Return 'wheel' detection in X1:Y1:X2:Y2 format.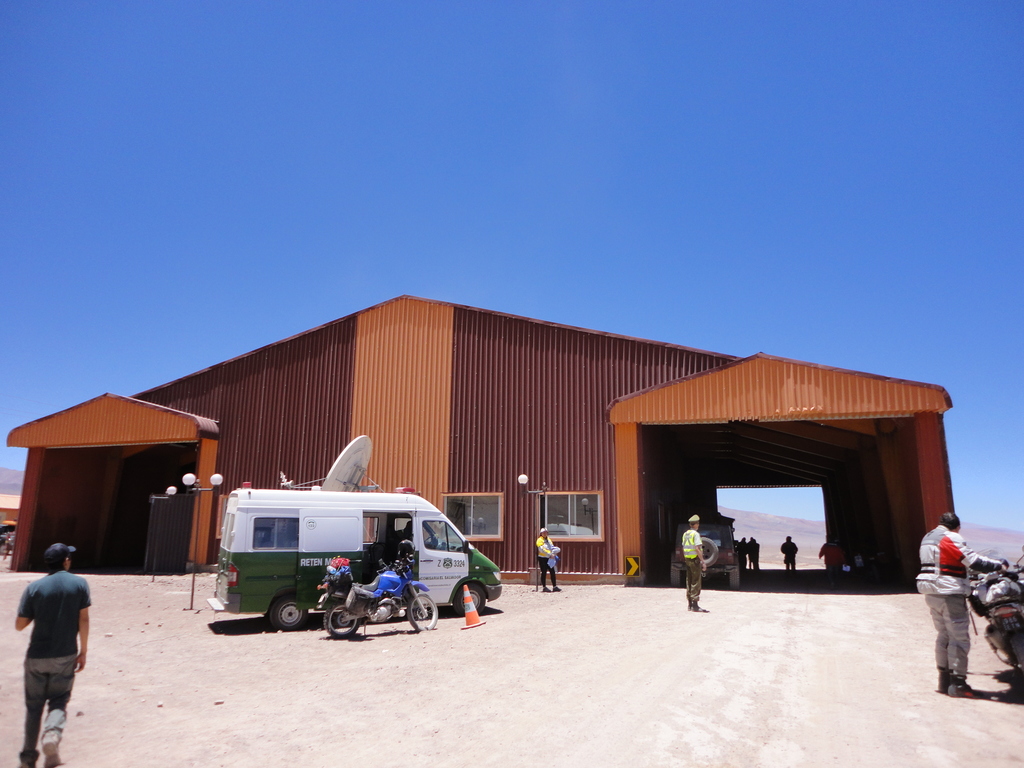
404:587:442:631.
